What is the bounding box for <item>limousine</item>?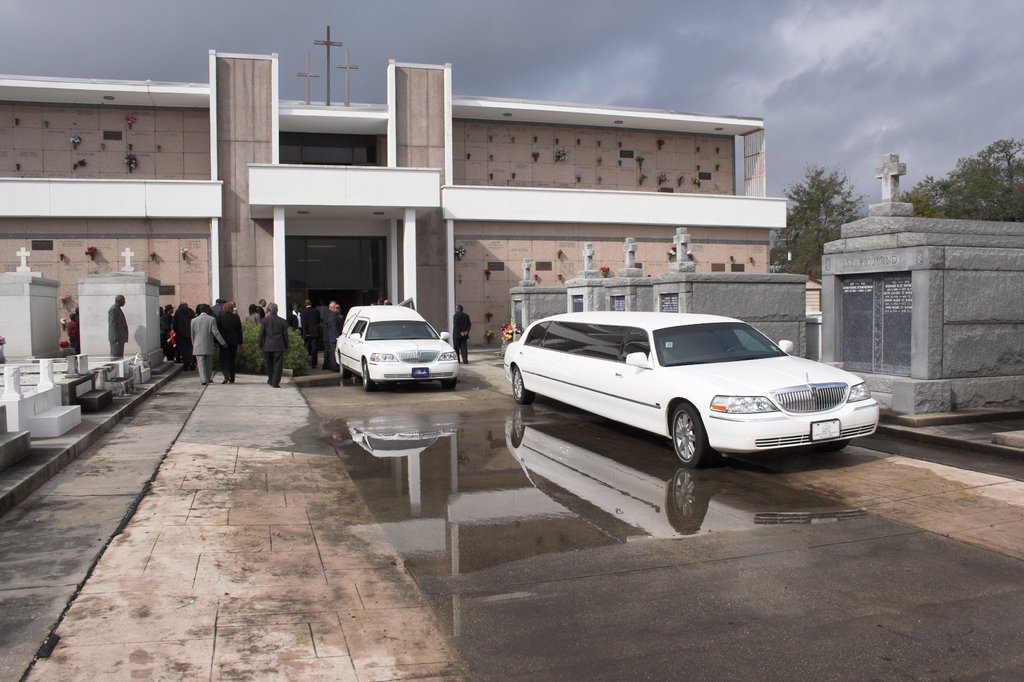
bbox=[503, 309, 879, 473].
